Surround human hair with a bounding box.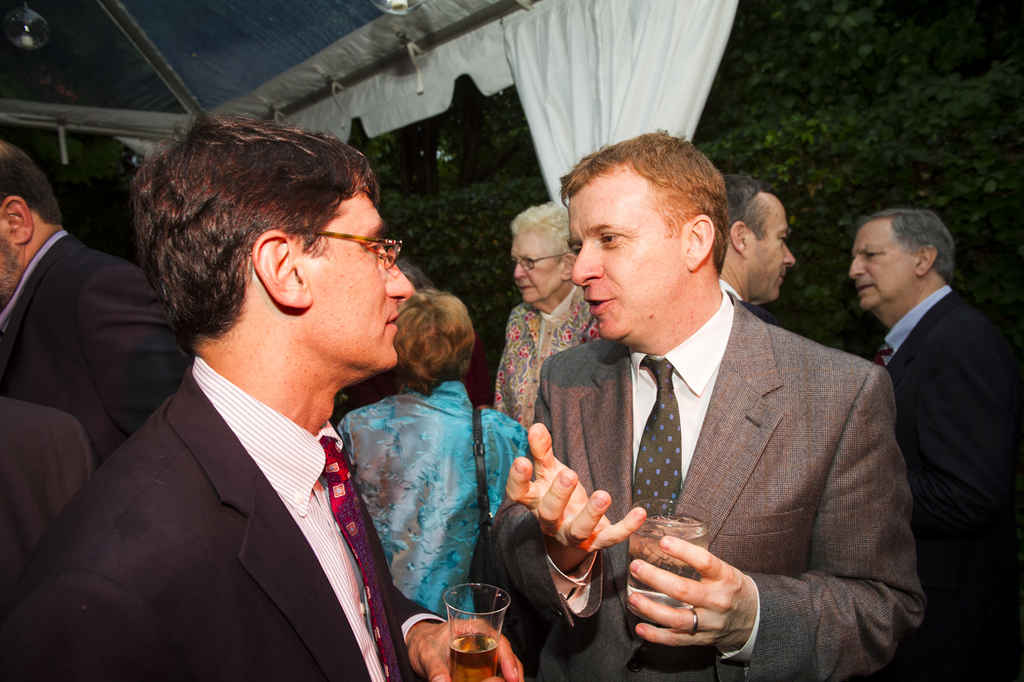
[508, 204, 574, 269].
